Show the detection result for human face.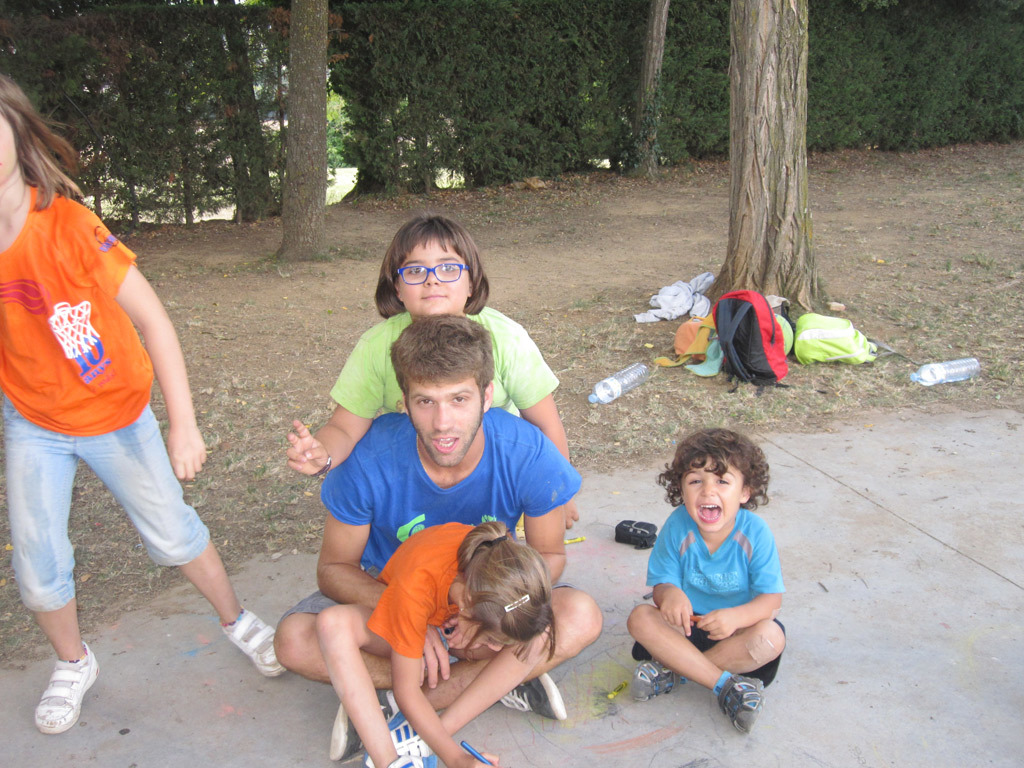
detection(460, 618, 513, 651).
